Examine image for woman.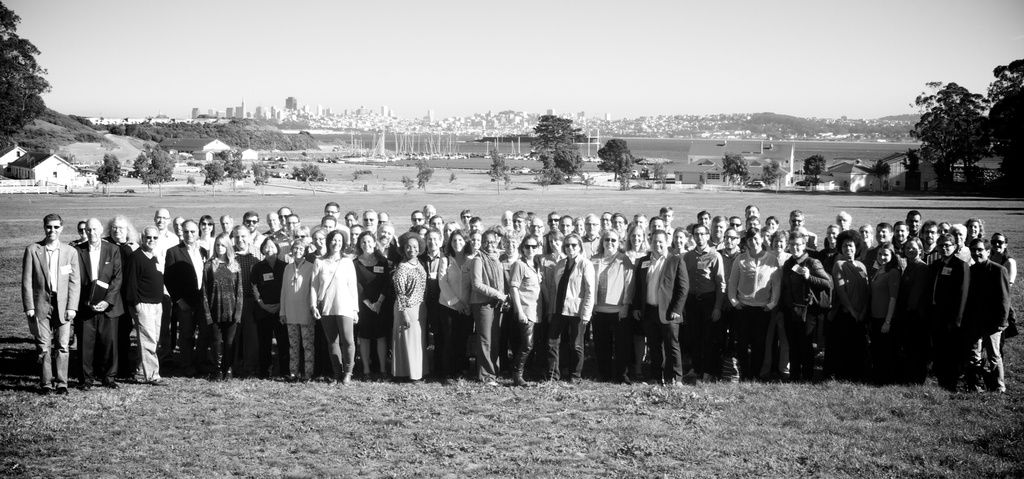
Examination result: box=[486, 226, 511, 262].
